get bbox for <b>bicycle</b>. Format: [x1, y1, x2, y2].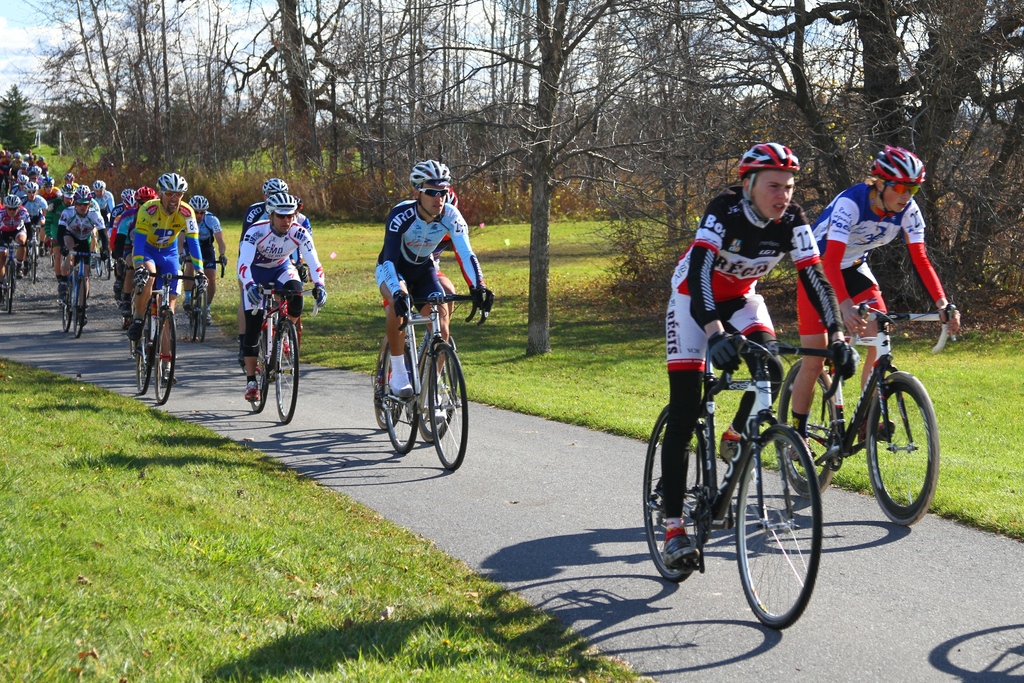
[776, 300, 957, 531].
